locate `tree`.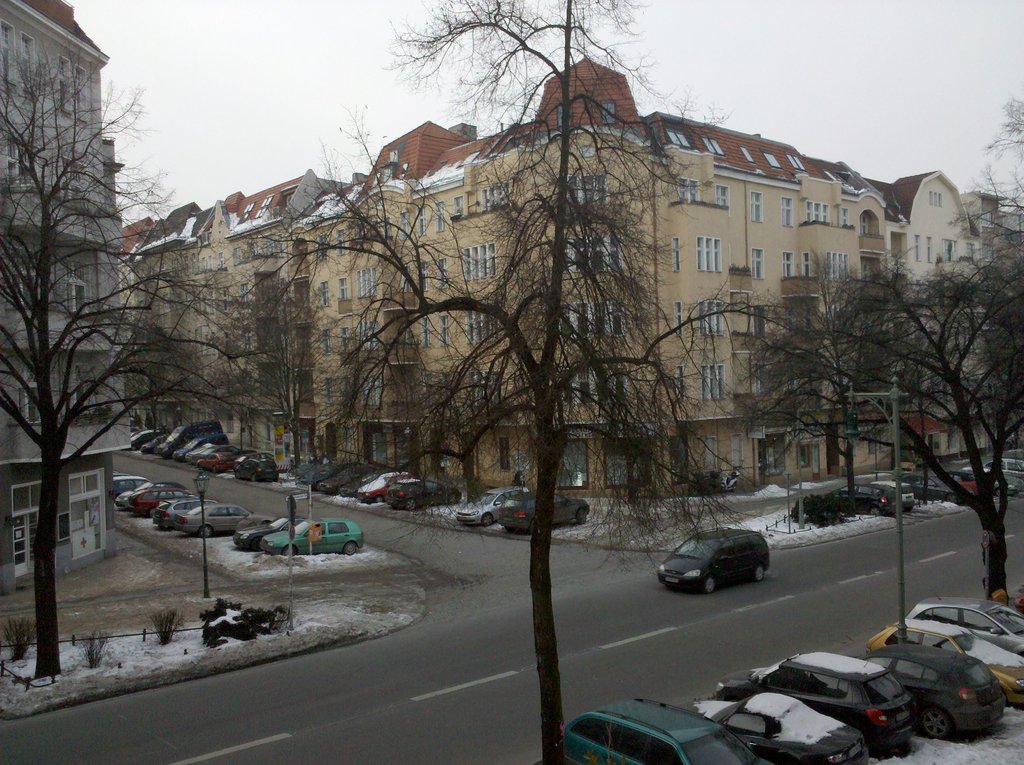
Bounding box: x1=742, y1=244, x2=1023, y2=602.
